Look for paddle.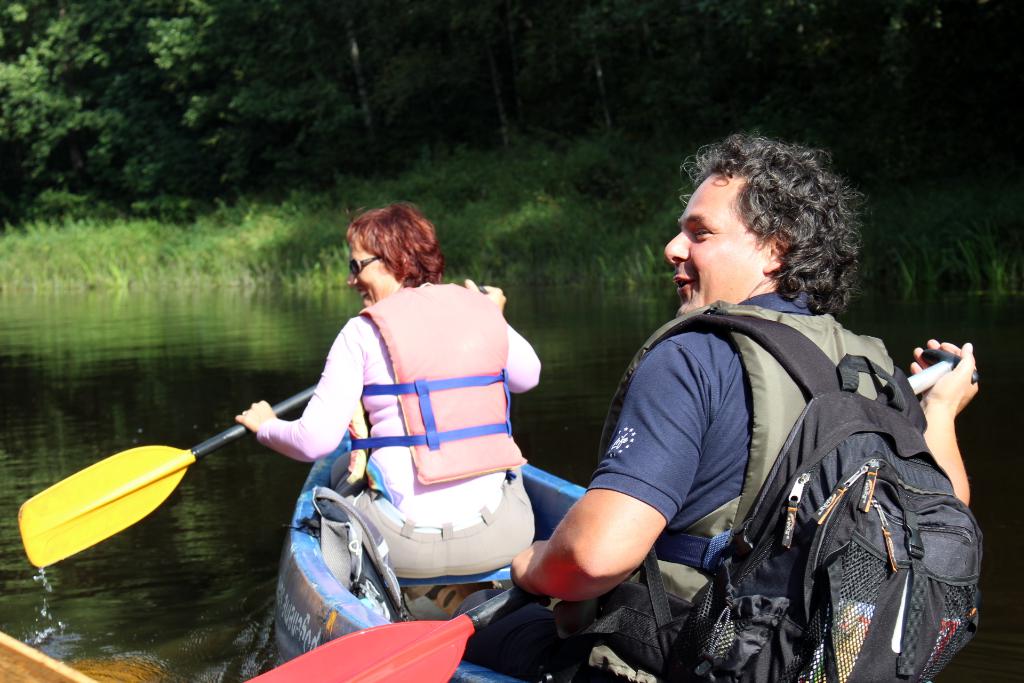
Found: (27, 355, 307, 566).
